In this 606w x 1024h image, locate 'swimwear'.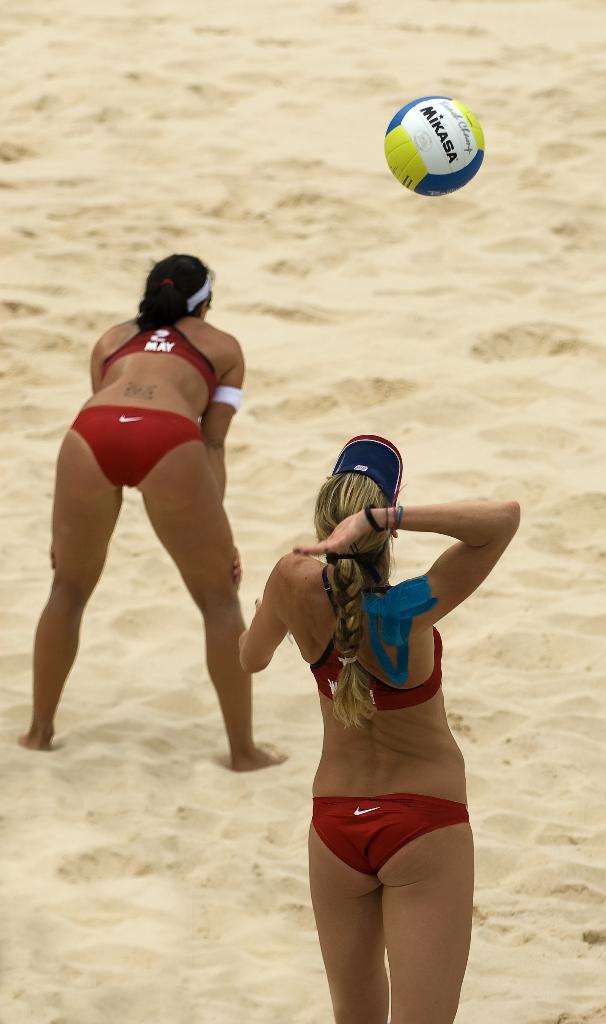
Bounding box: 306:611:448:712.
